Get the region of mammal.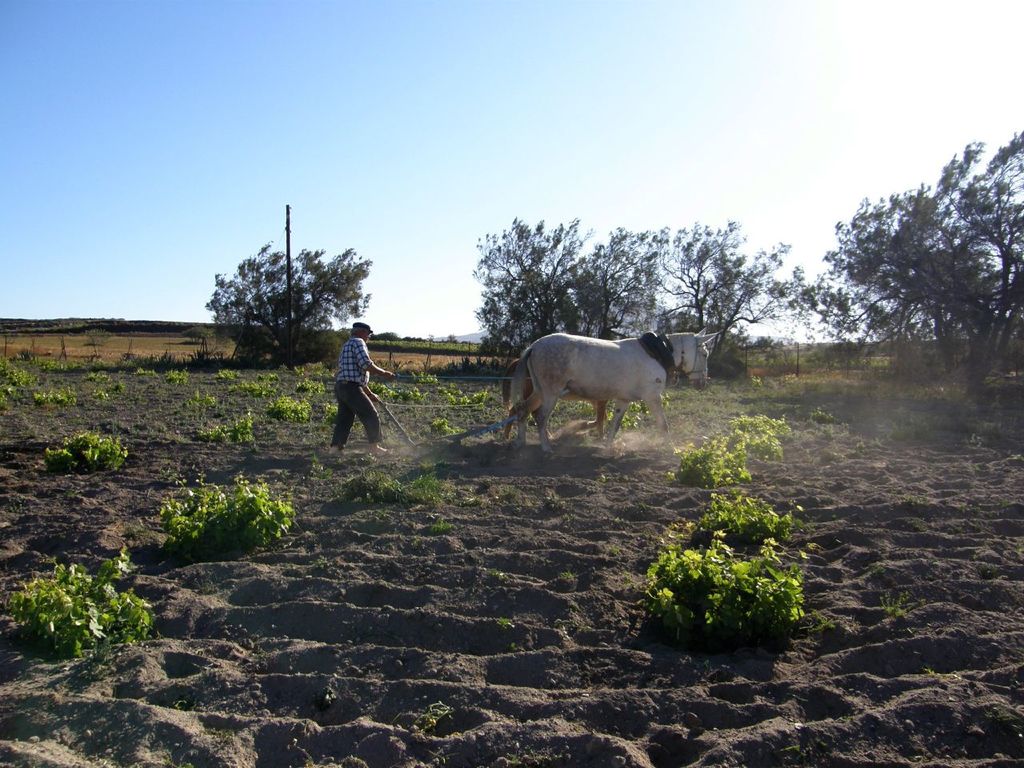
bbox=(502, 356, 609, 440).
